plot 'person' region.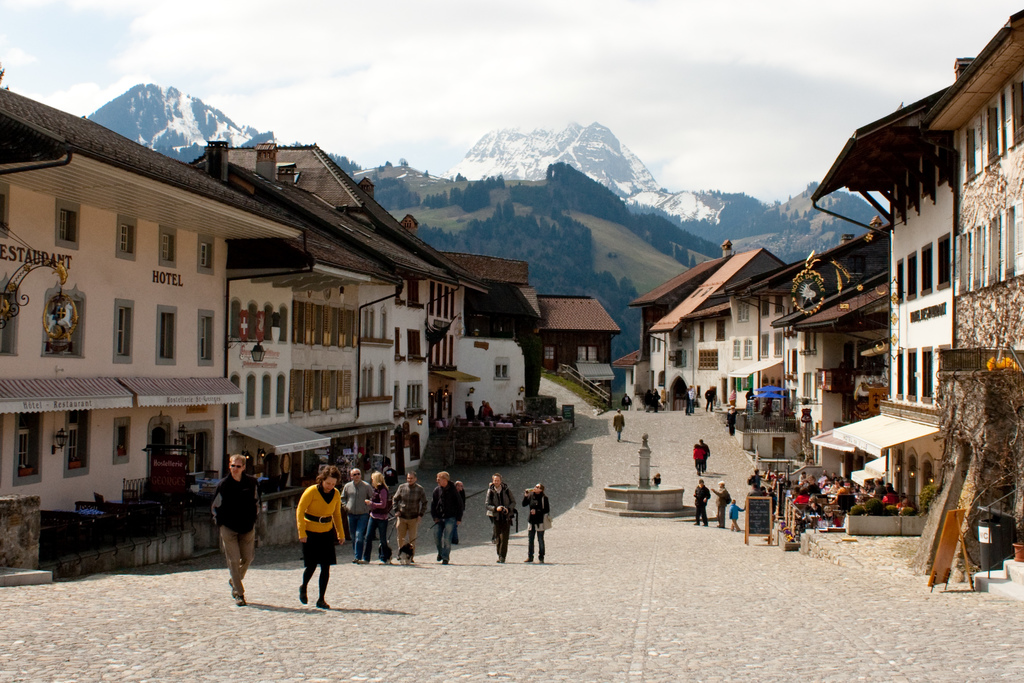
Plotted at (485,401,492,418).
